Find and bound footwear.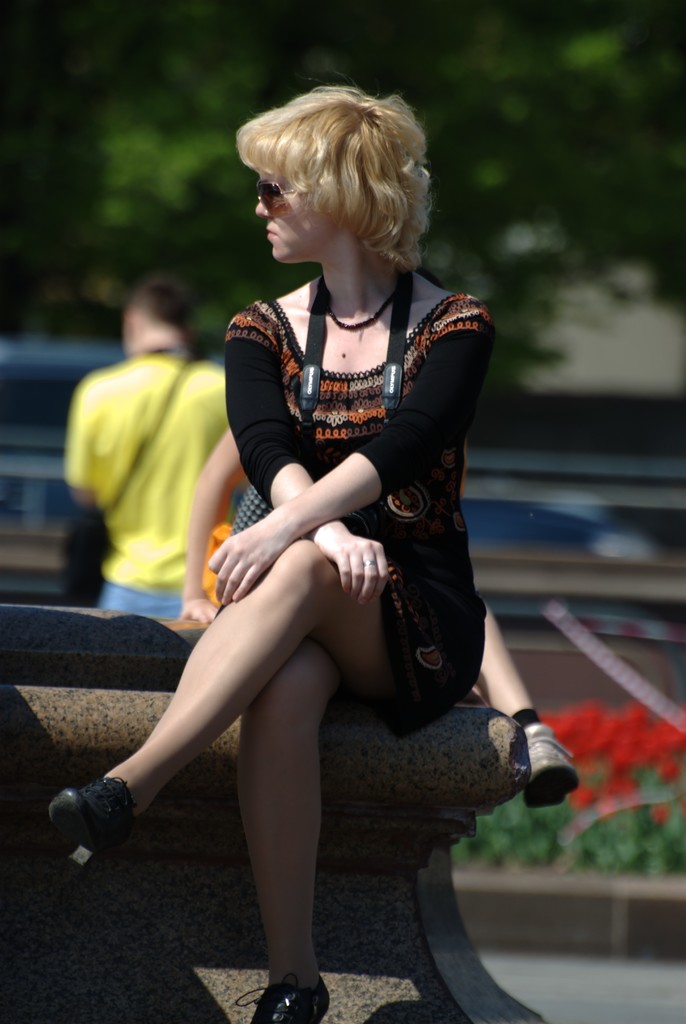
Bound: bbox=(36, 772, 146, 867).
